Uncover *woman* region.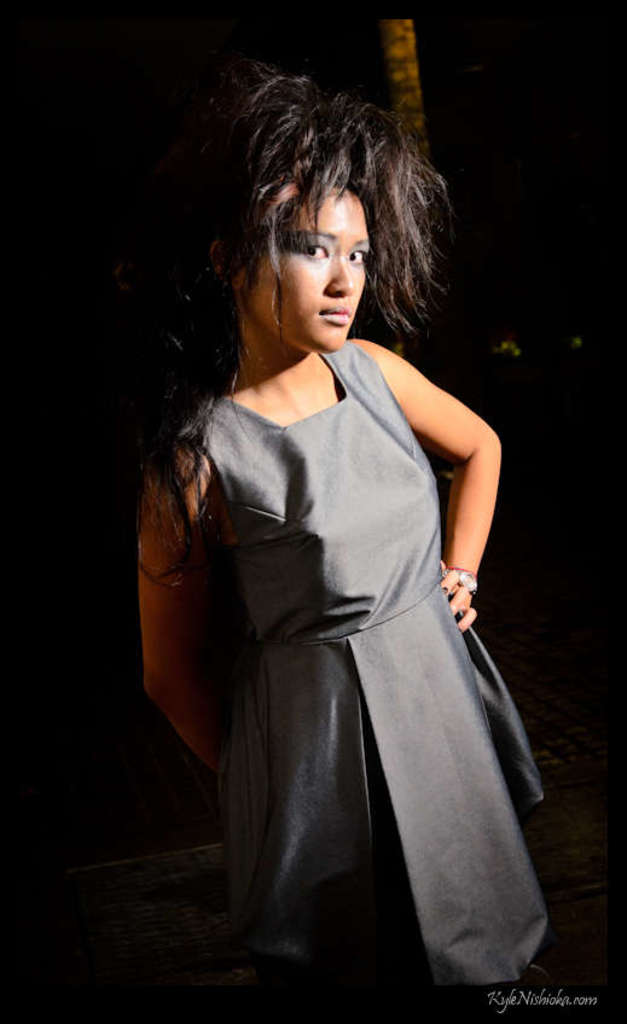
Uncovered: rect(123, 75, 548, 1001).
